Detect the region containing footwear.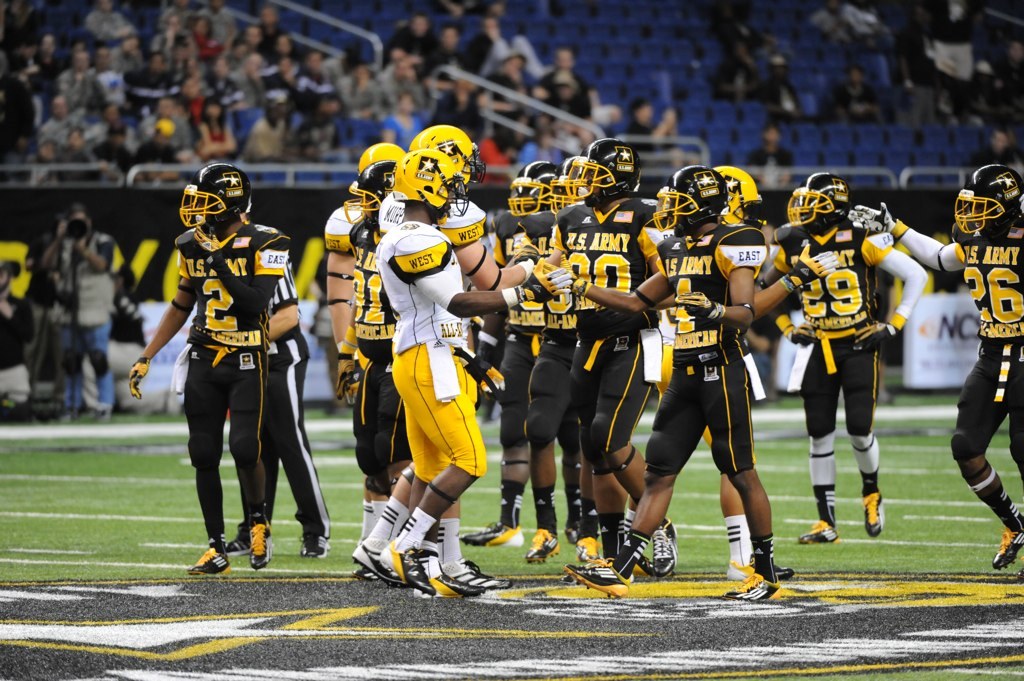
l=859, t=487, r=884, b=540.
